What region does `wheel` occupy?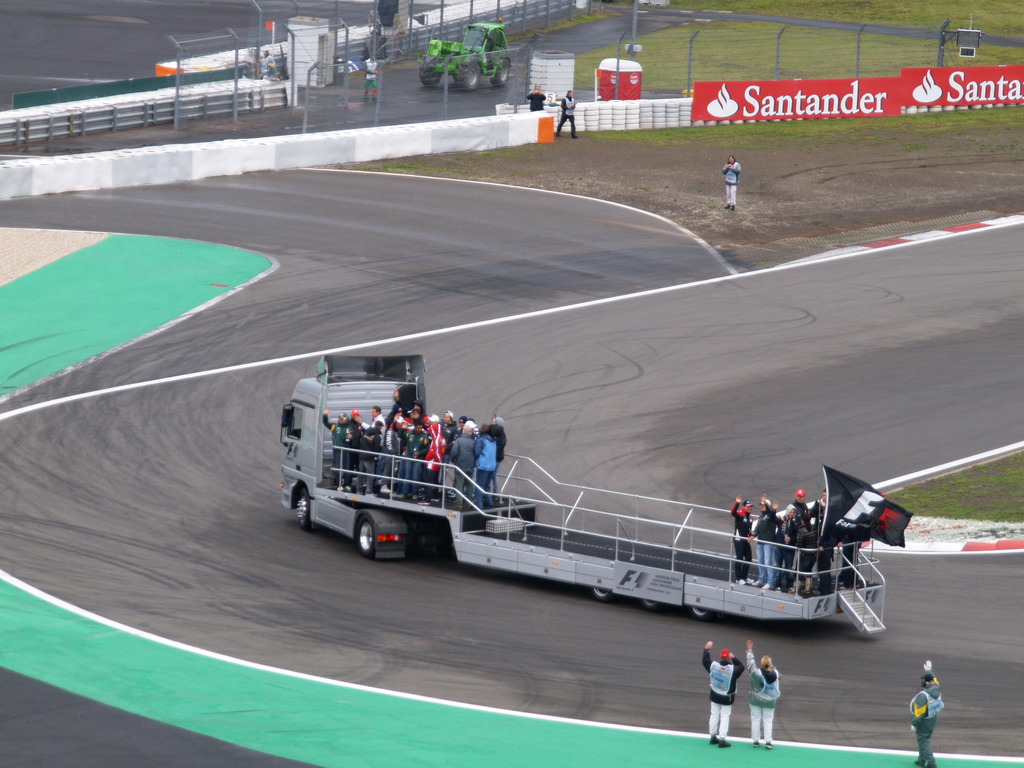
(left=299, top=490, right=313, bottom=529).
